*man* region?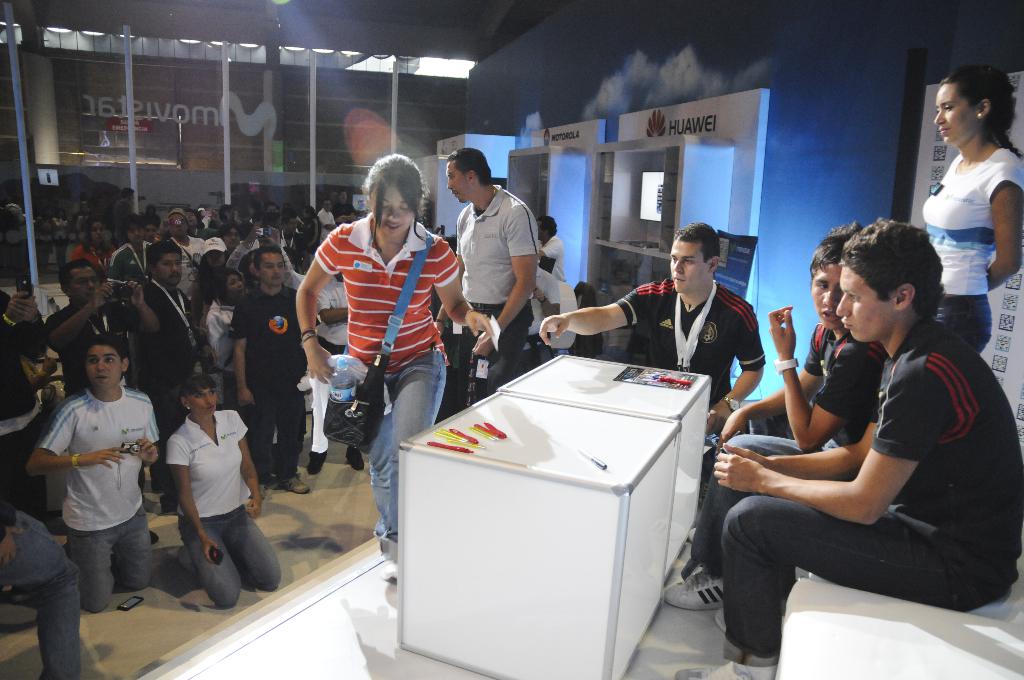
675:215:1023:679
